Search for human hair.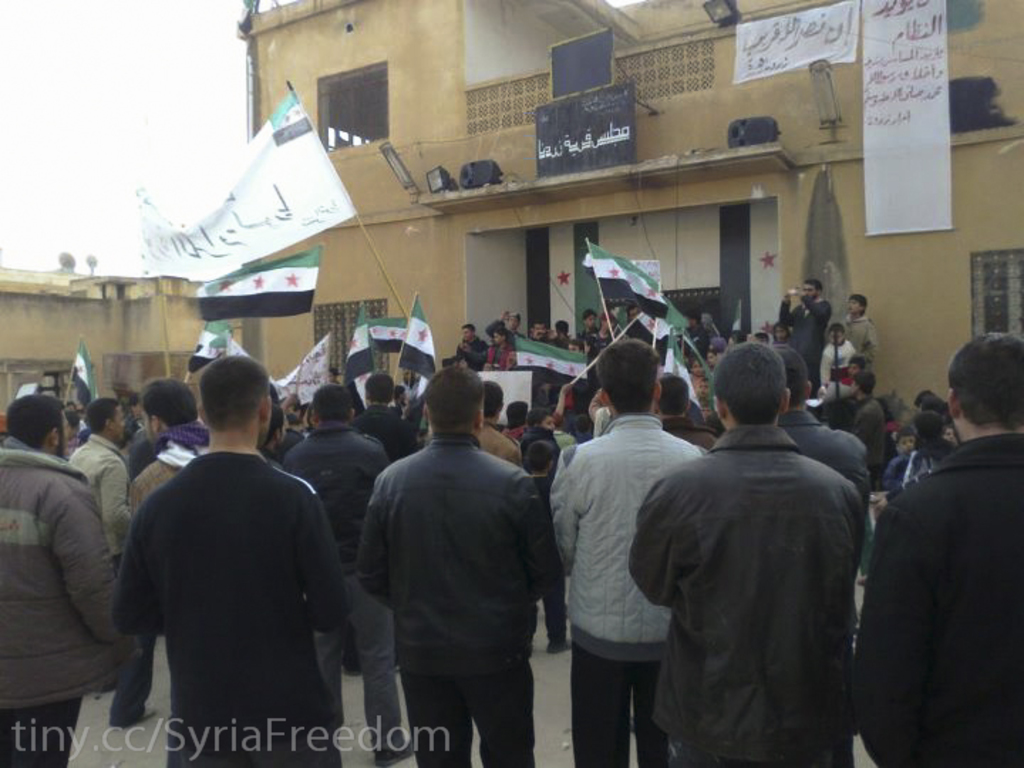
Found at select_region(843, 289, 872, 319).
